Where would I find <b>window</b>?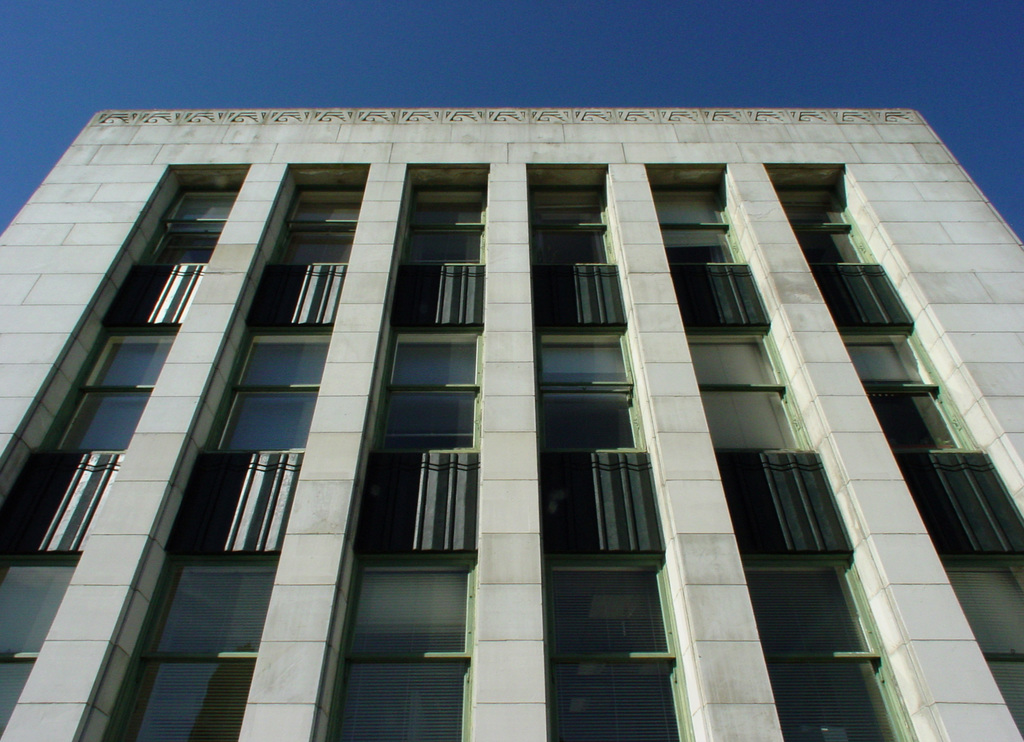
At [837,326,981,455].
